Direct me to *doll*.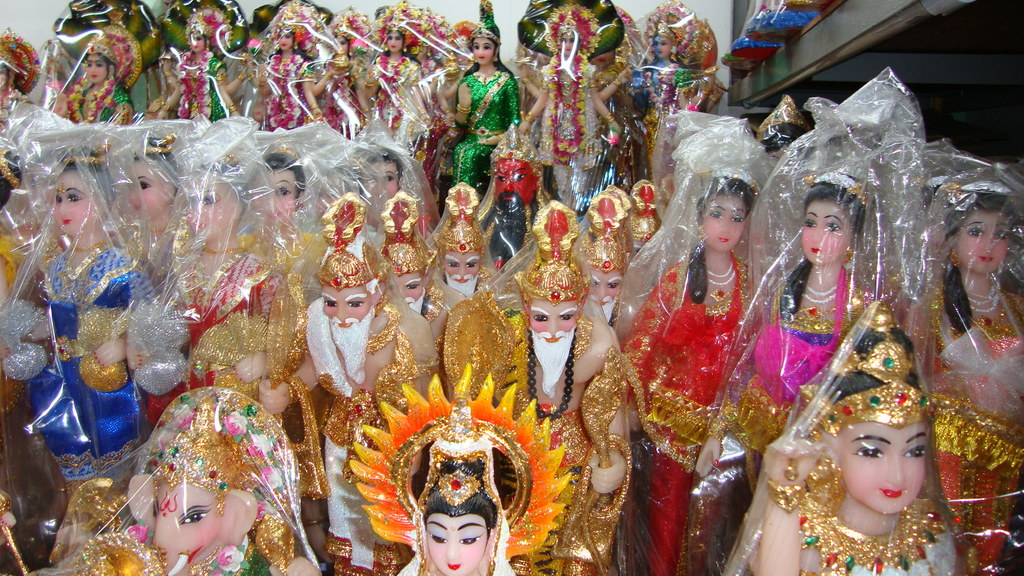
Direction: pyautogui.locateOnScreen(0, 154, 60, 393).
